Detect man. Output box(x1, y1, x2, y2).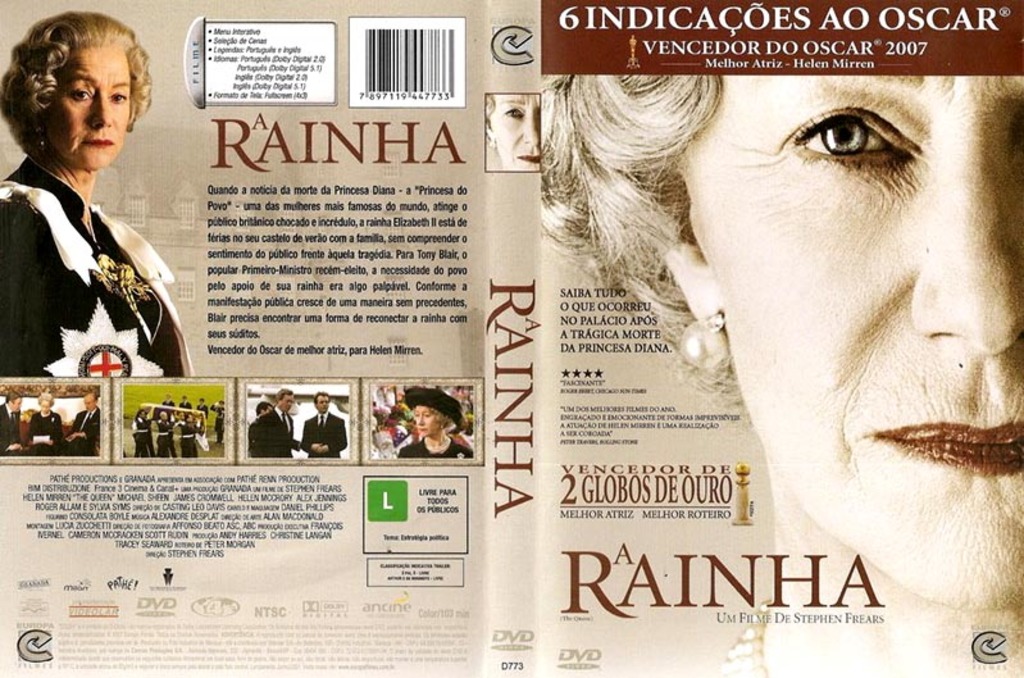
box(159, 413, 174, 456).
